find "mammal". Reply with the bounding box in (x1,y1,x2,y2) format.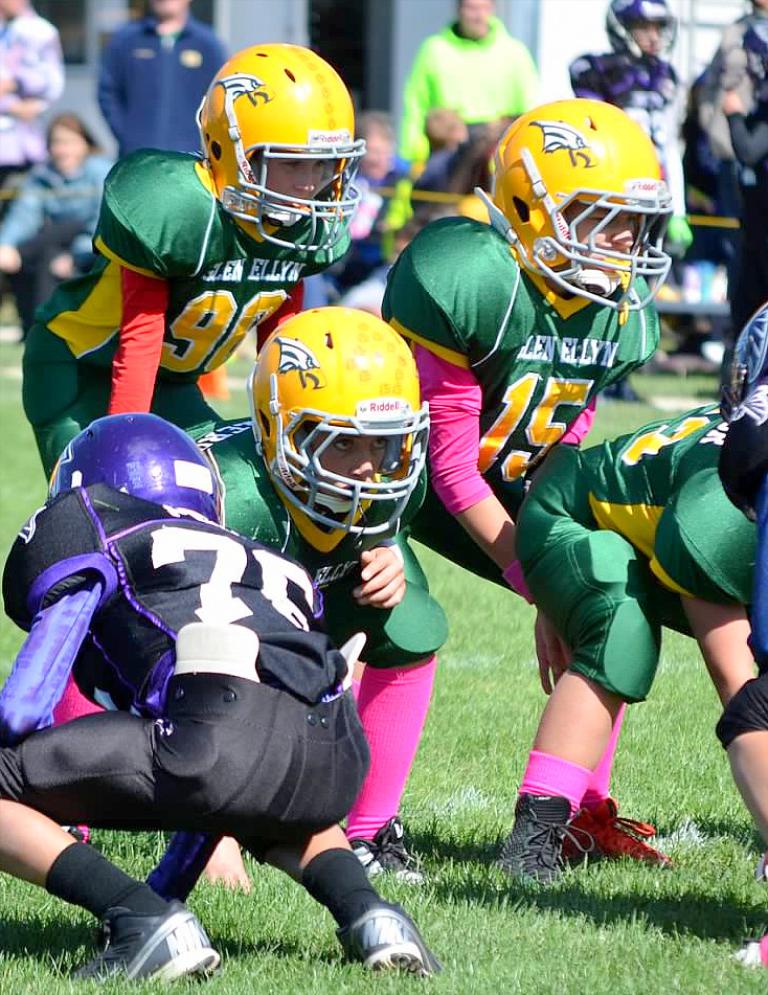
(566,0,680,155).
